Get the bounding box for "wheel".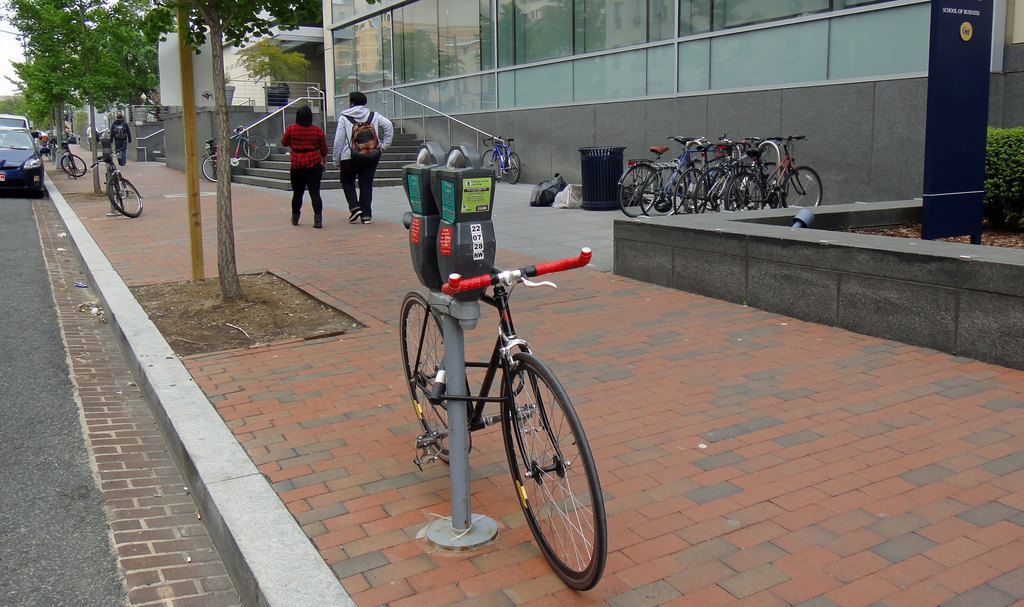
(x1=106, y1=175, x2=144, y2=217).
